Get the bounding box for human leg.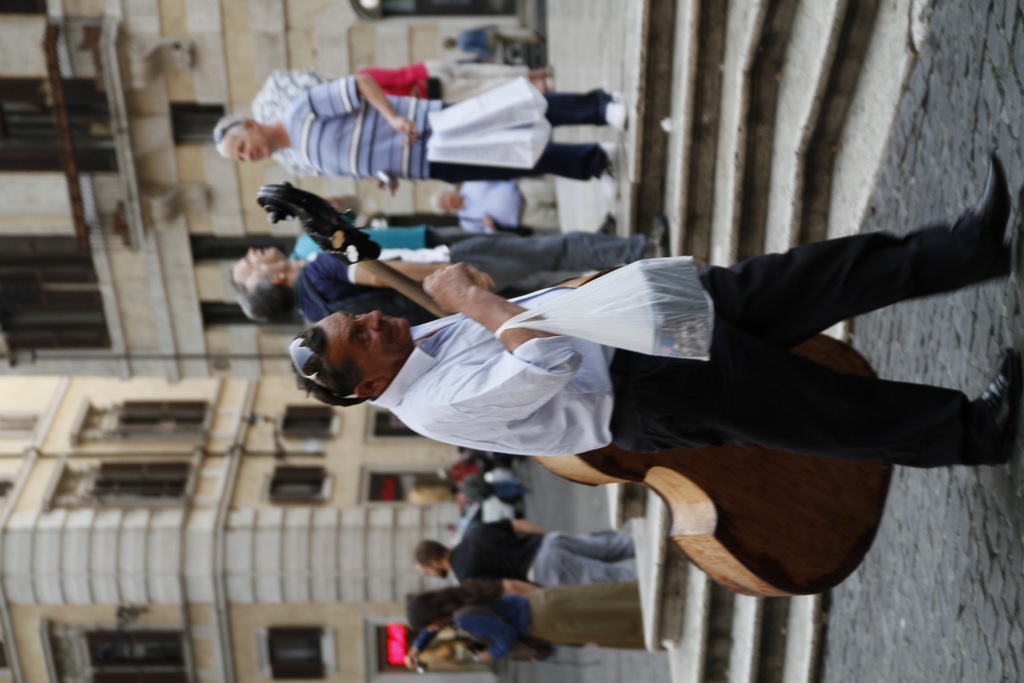
<region>531, 545, 638, 588</region>.
